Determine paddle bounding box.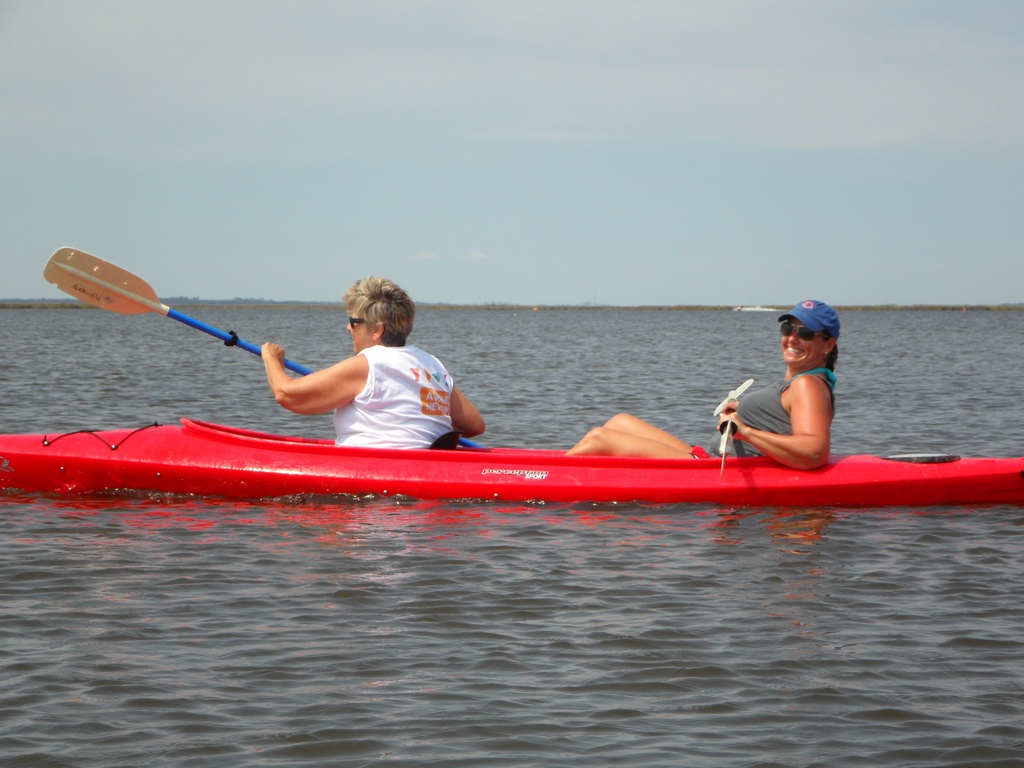
Determined: x1=42, y1=244, x2=480, y2=450.
